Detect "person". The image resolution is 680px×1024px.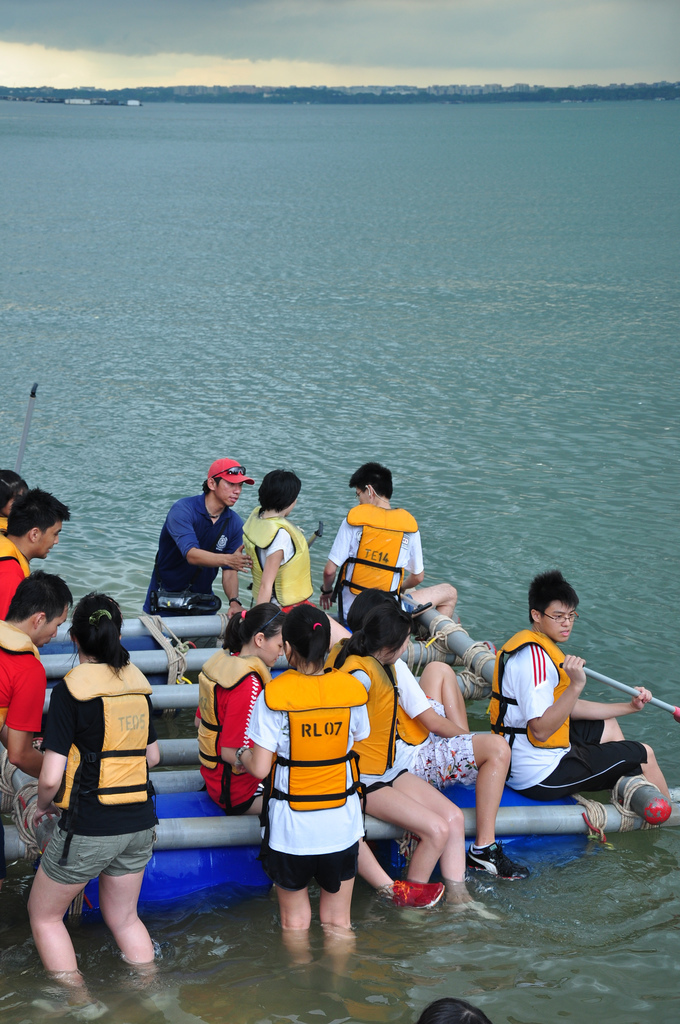
bbox=[239, 466, 312, 619].
